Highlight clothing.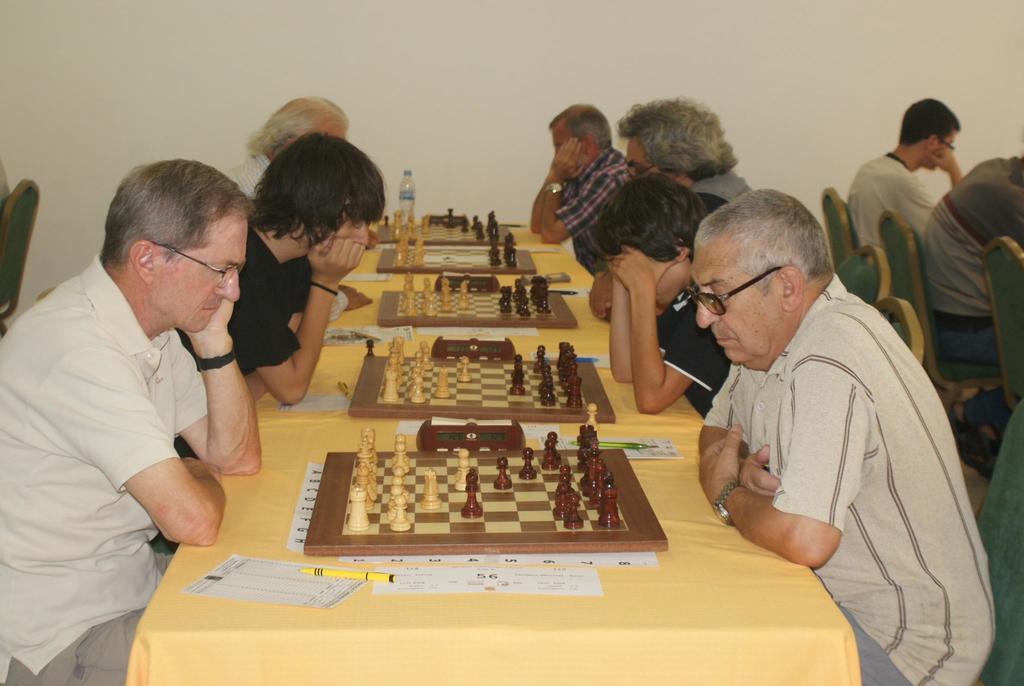
Highlighted region: detection(220, 147, 349, 323).
